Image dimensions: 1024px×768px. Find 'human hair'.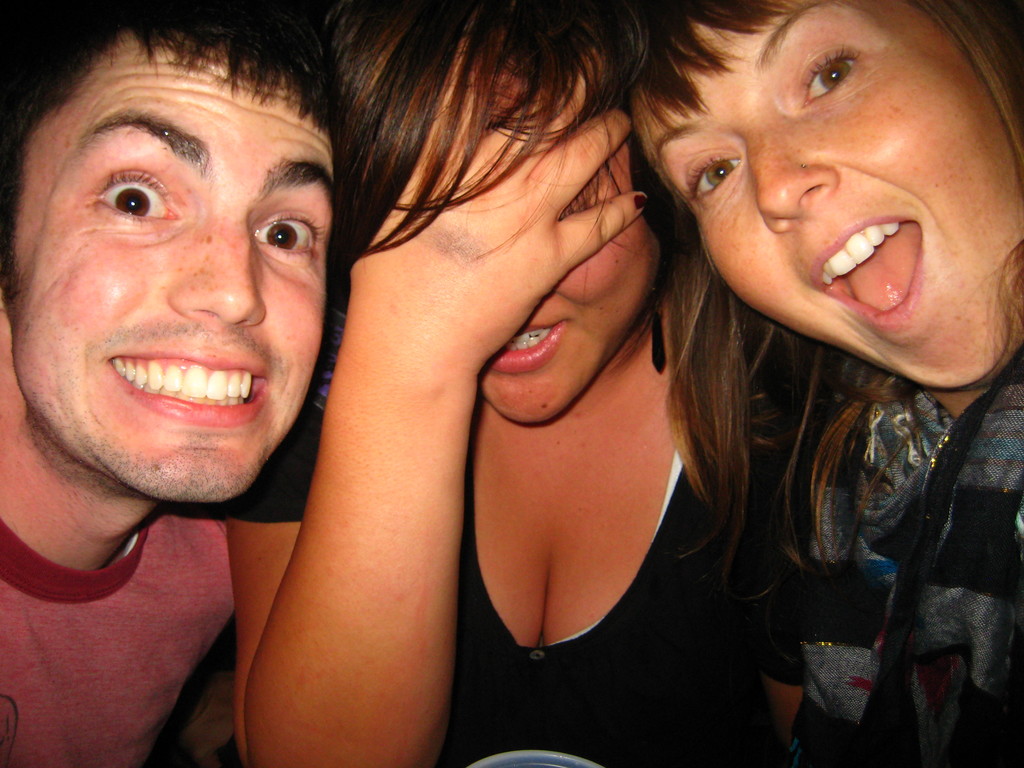
0:0:337:276.
